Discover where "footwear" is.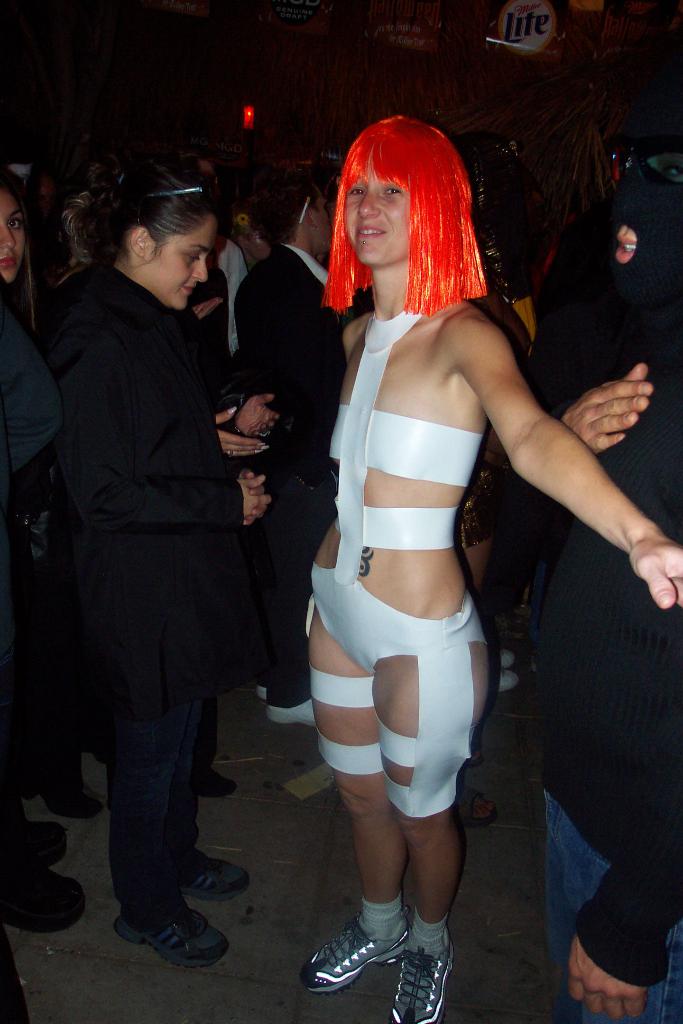
Discovered at x1=195, y1=770, x2=239, y2=793.
